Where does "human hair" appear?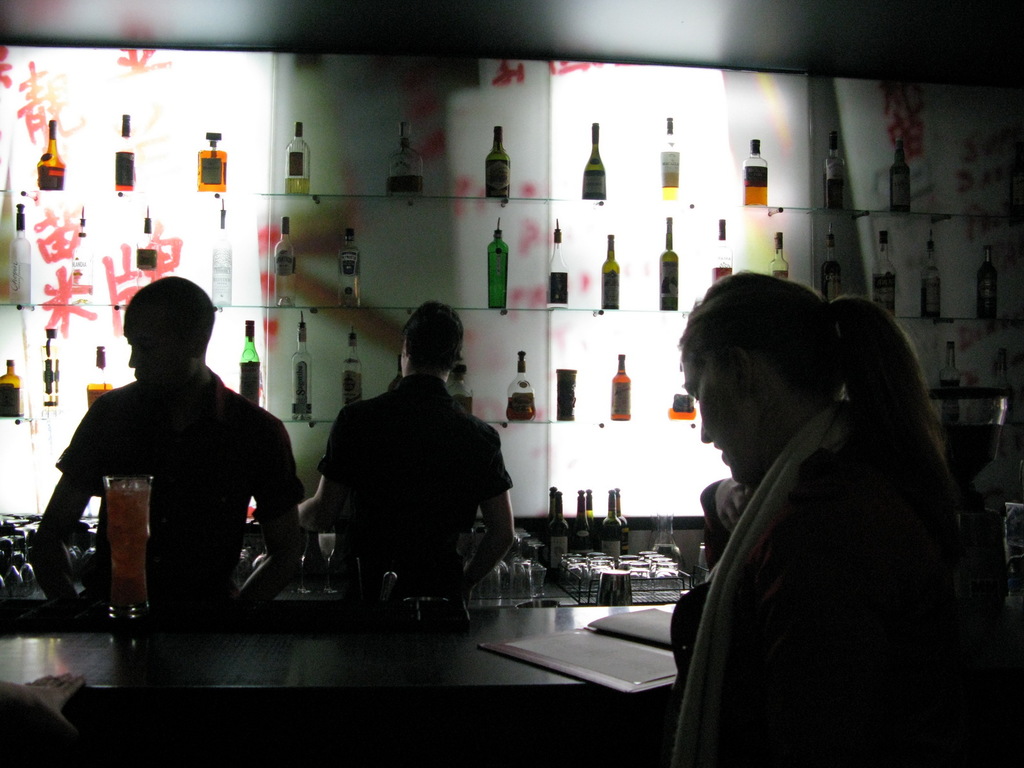
Appears at locate(681, 267, 943, 561).
